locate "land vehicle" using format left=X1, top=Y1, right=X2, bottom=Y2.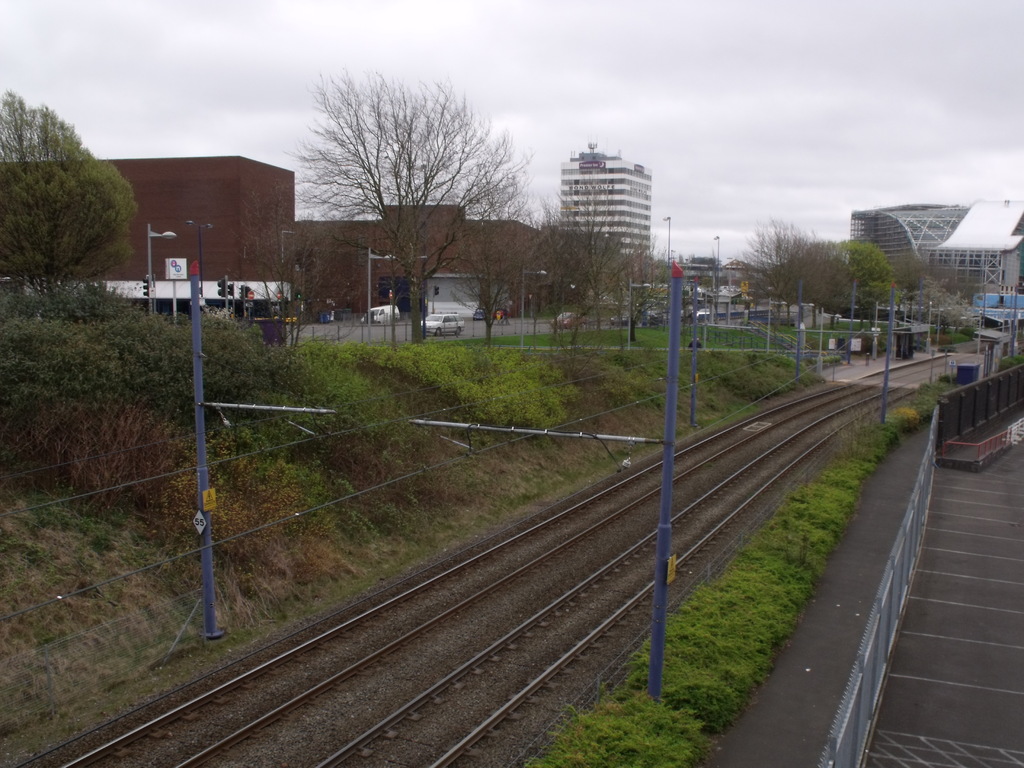
left=700, top=306, right=710, bottom=318.
